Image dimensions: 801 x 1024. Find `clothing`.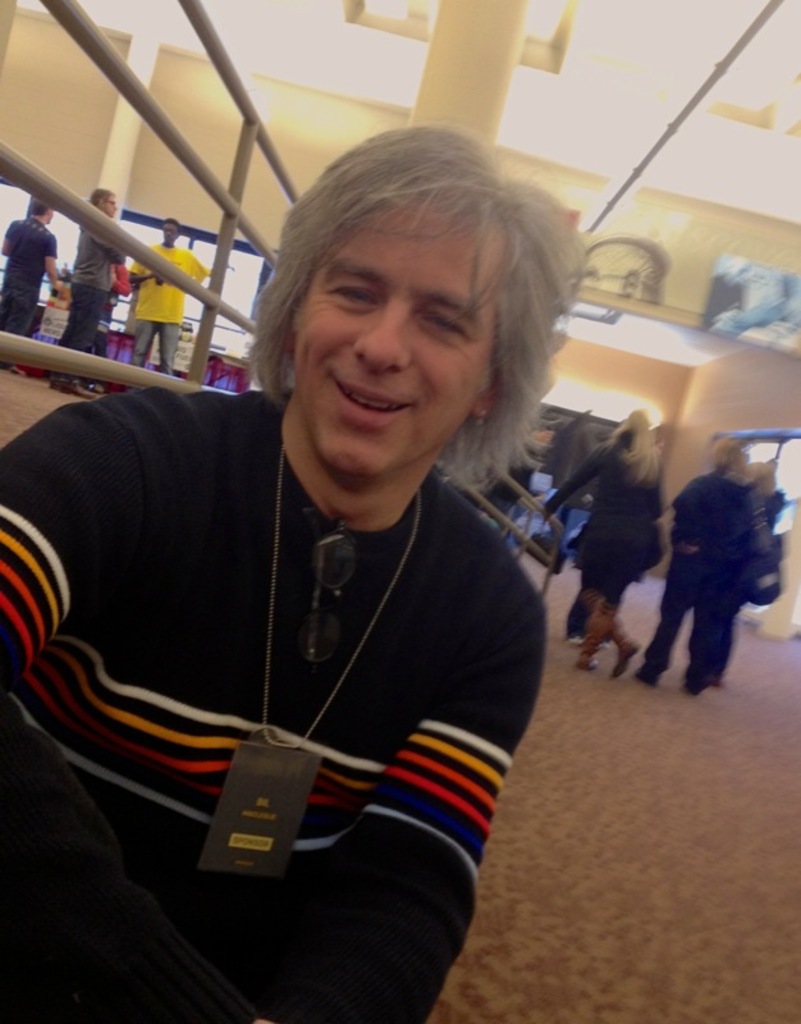
(658, 481, 734, 699).
